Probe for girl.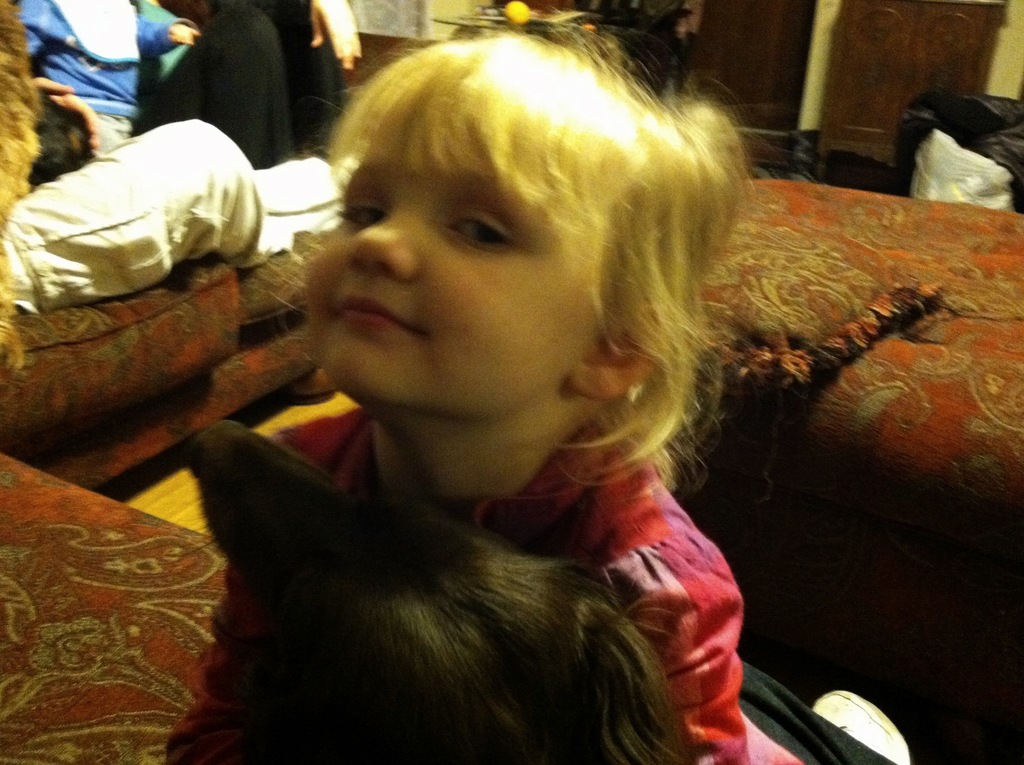
Probe result: [x1=168, y1=17, x2=751, y2=764].
